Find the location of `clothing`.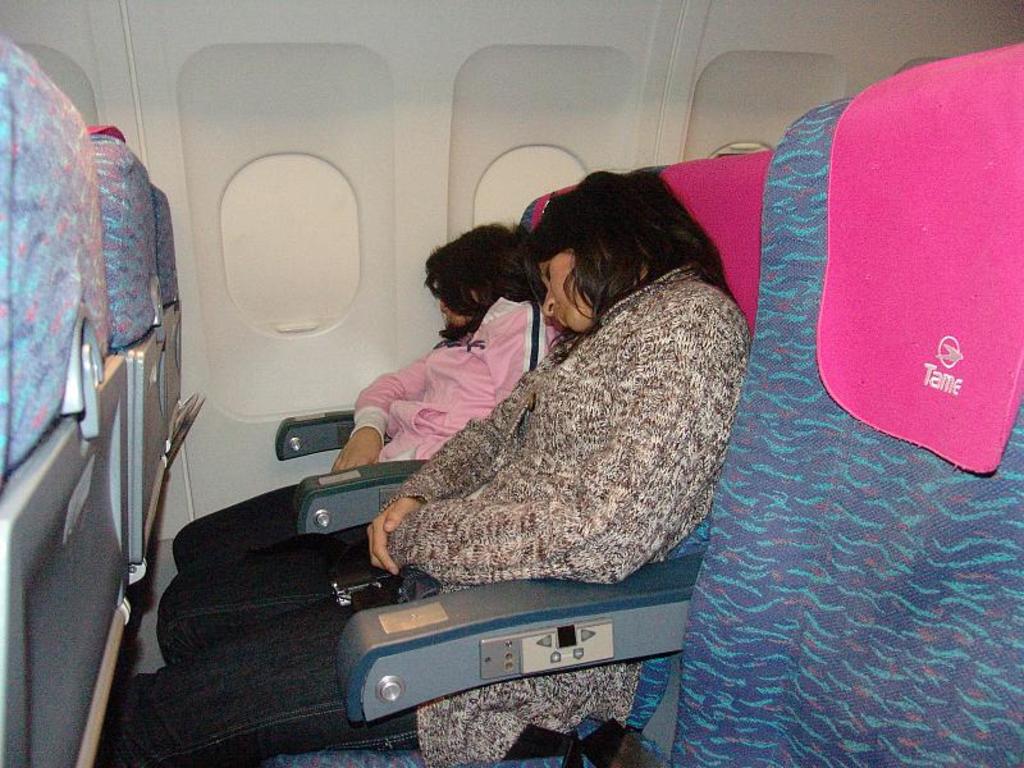
Location: x1=108, y1=261, x2=750, y2=764.
